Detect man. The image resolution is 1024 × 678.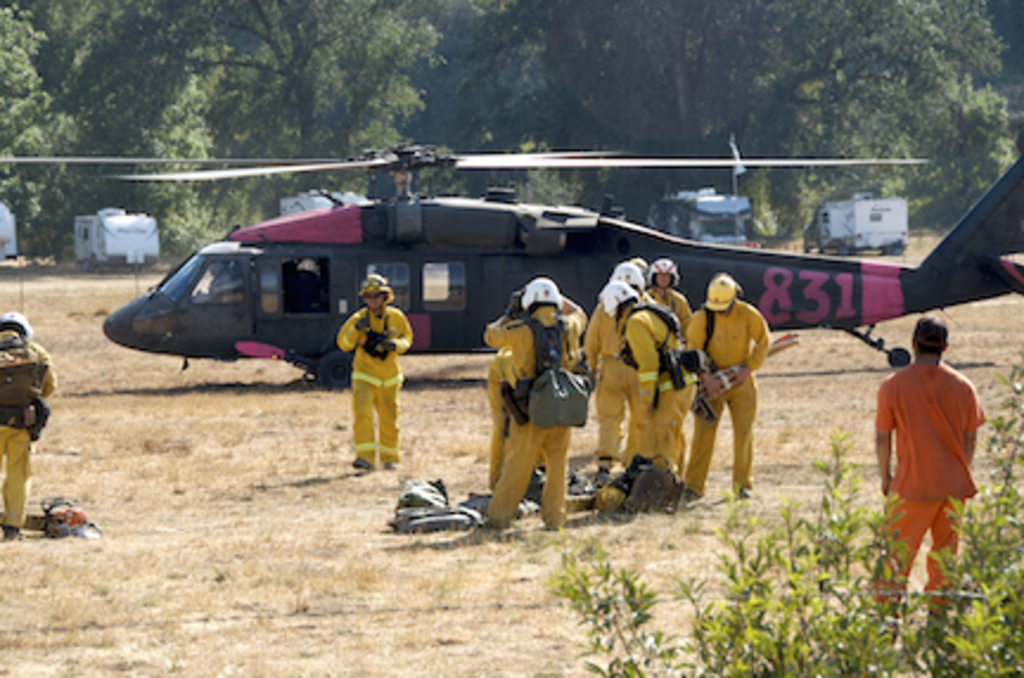
<bbox>287, 256, 322, 313</bbox>.
